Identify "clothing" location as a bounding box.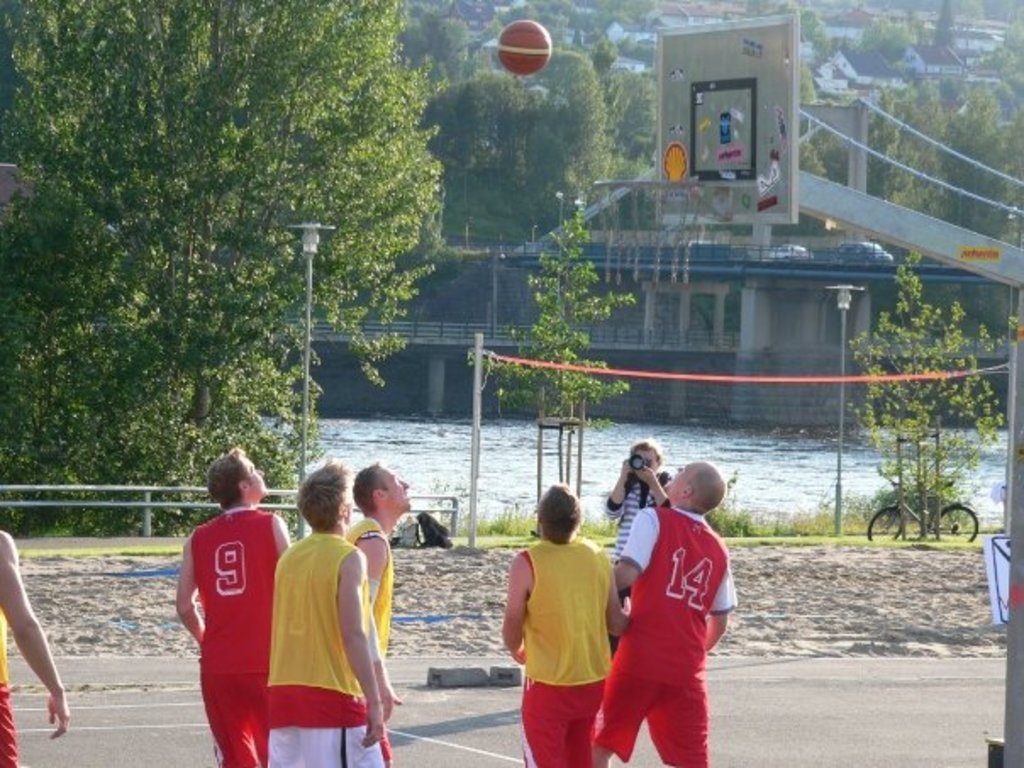
<region>266, 534, 395, 766</region>.
